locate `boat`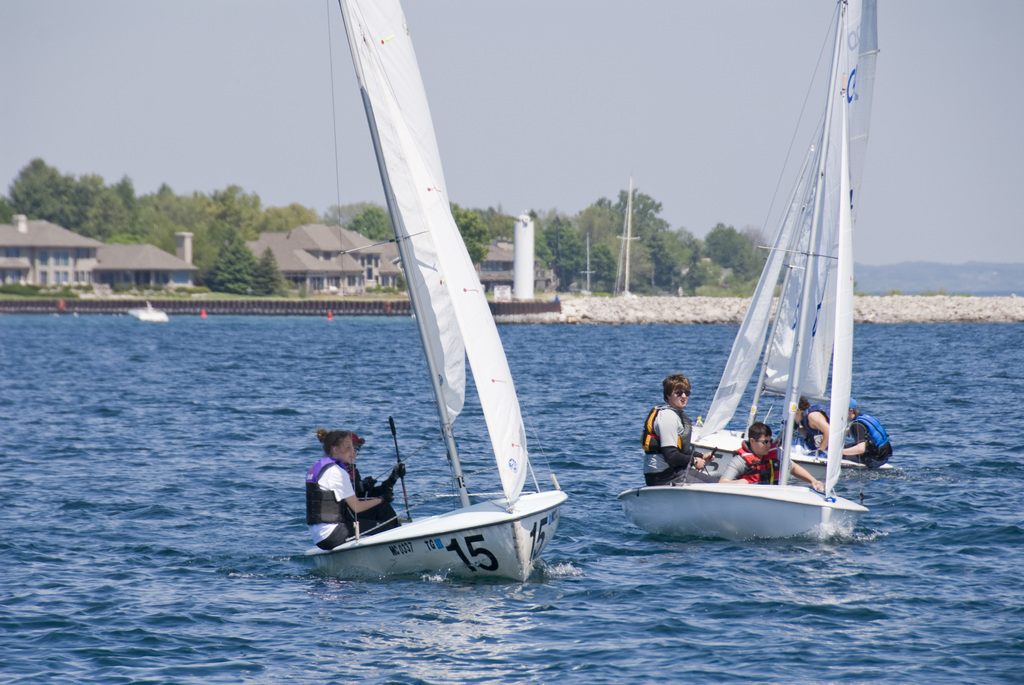
[616,0,883,545]
